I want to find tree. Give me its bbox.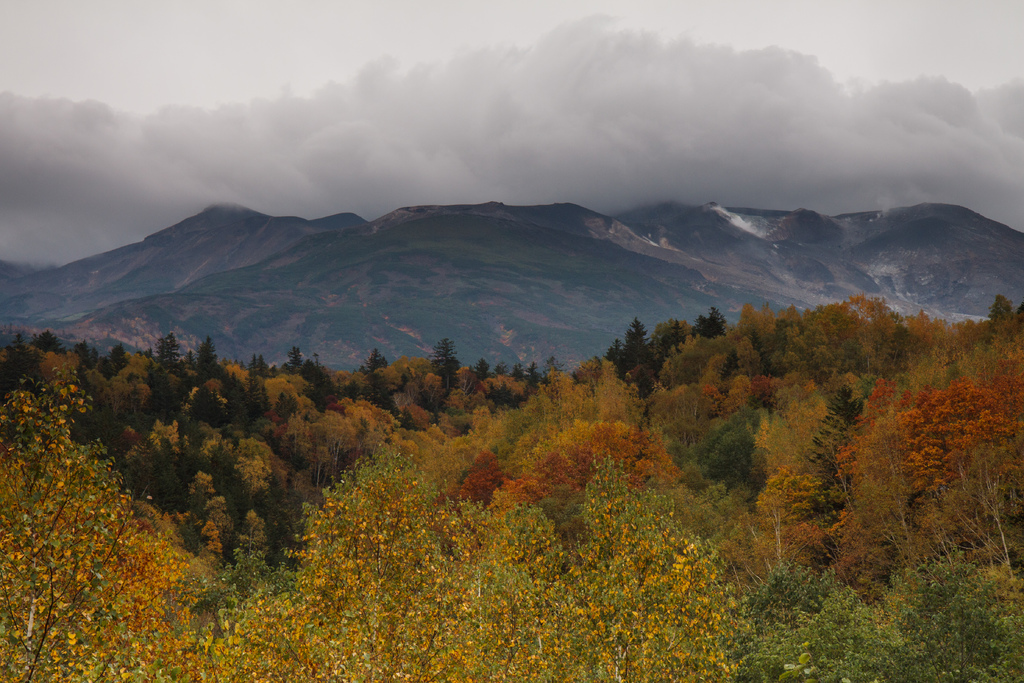
<bbox>301, 343, 337, 401</bbox>.
